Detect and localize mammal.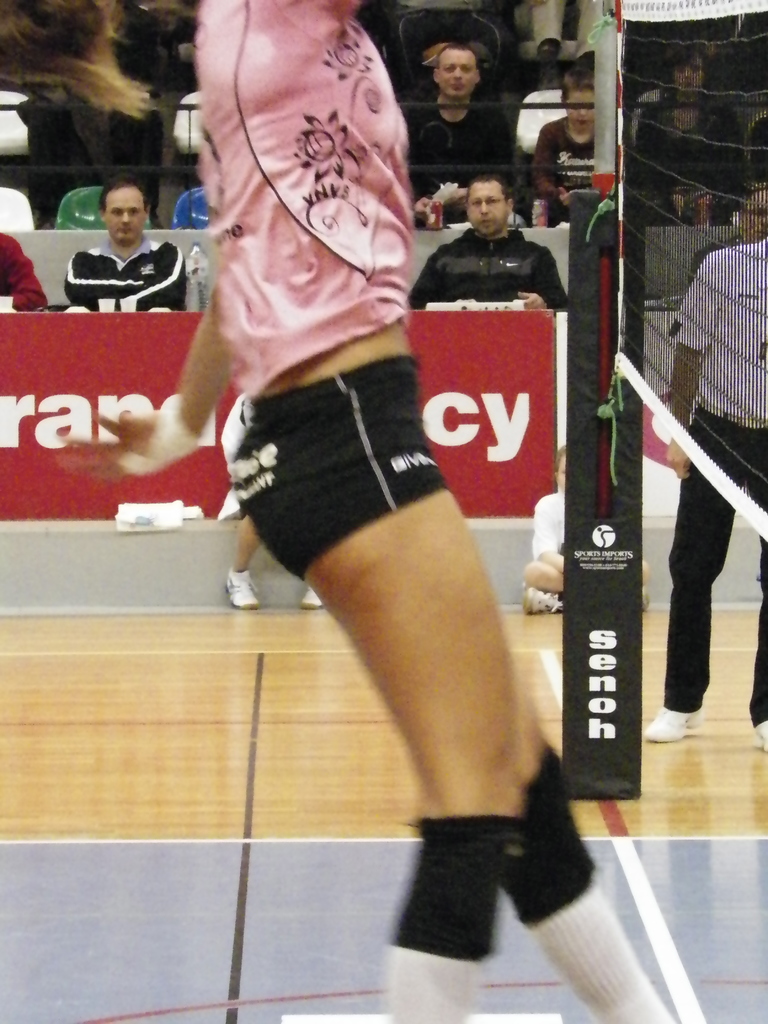
Localized at x1=0, y1=225, x2=50, y2=316.
